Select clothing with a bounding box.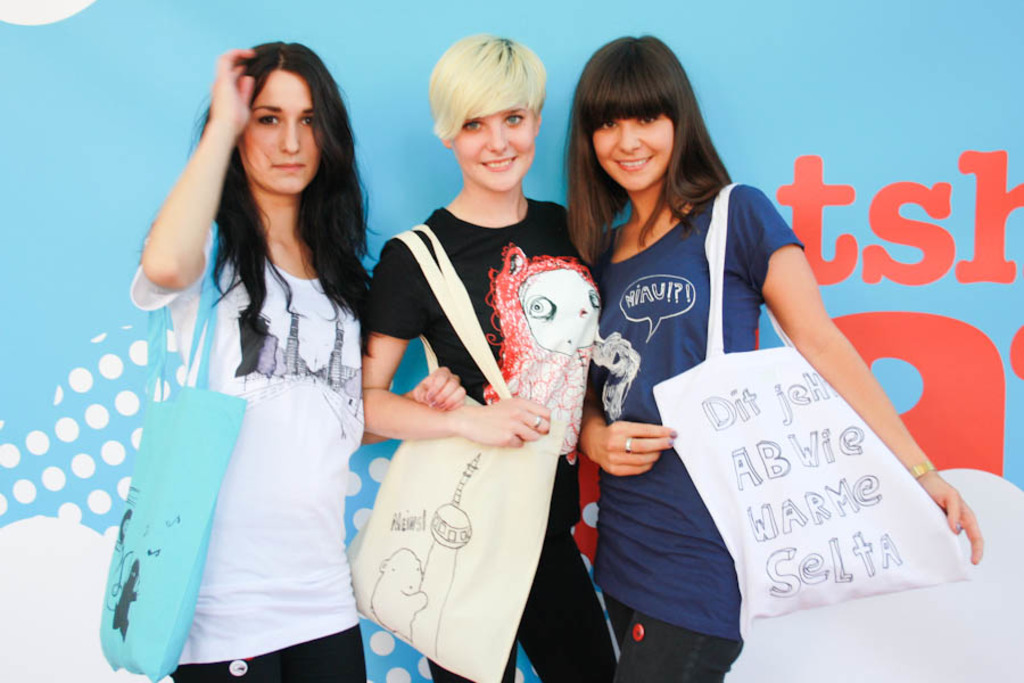
[361,191,617,682].
